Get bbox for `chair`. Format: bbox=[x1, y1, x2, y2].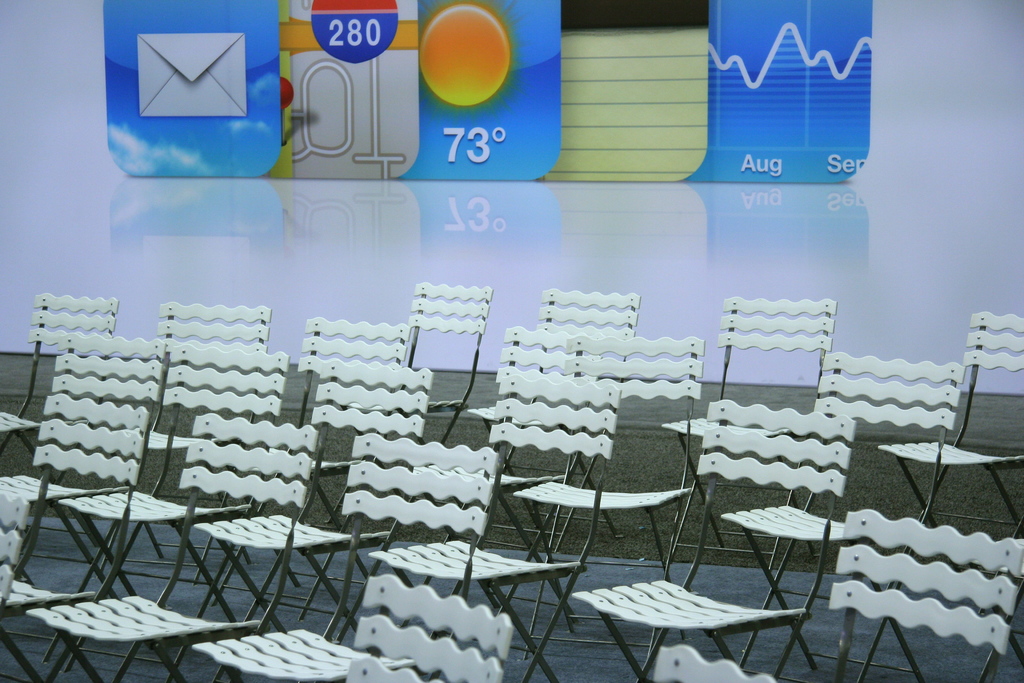
bbox=[225, 359, 435, 655].
